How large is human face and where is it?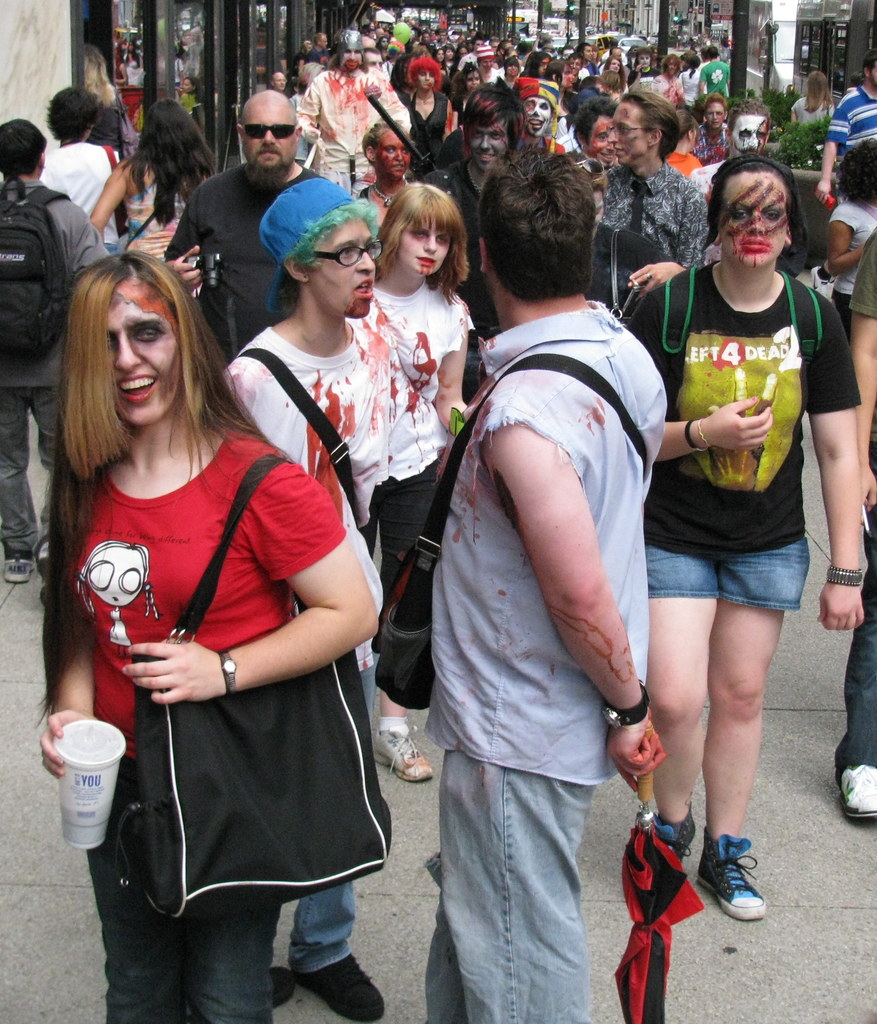
Bounding box: 99, 284, 184, 426.
